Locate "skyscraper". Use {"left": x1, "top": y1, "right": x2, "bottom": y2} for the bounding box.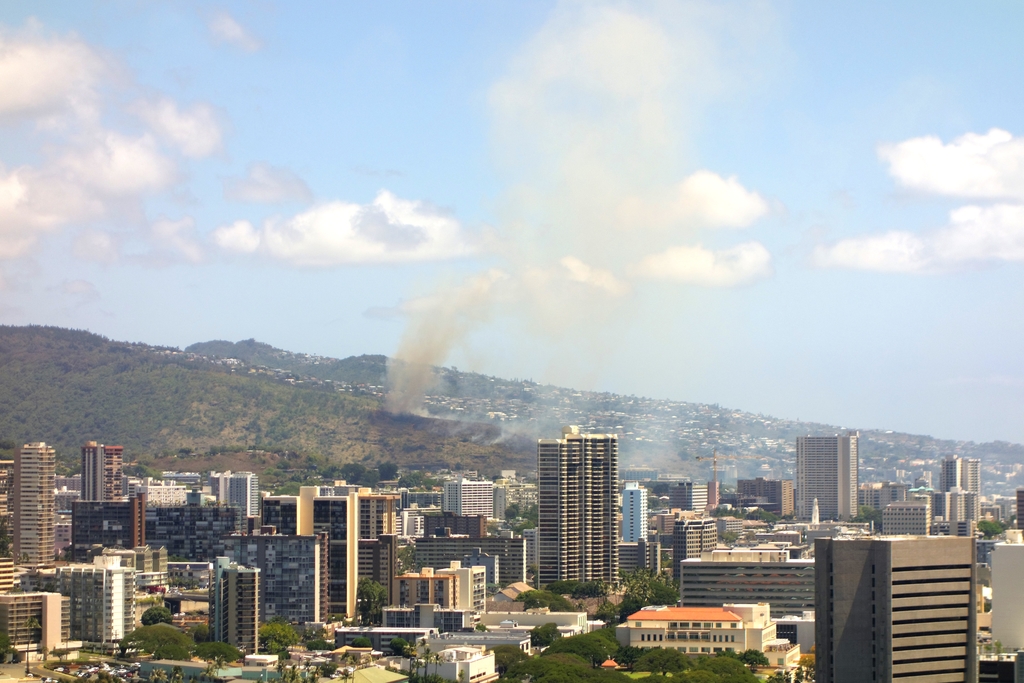
{"left": 439, "top": 469, "right": 514, "bottom": 531}.
